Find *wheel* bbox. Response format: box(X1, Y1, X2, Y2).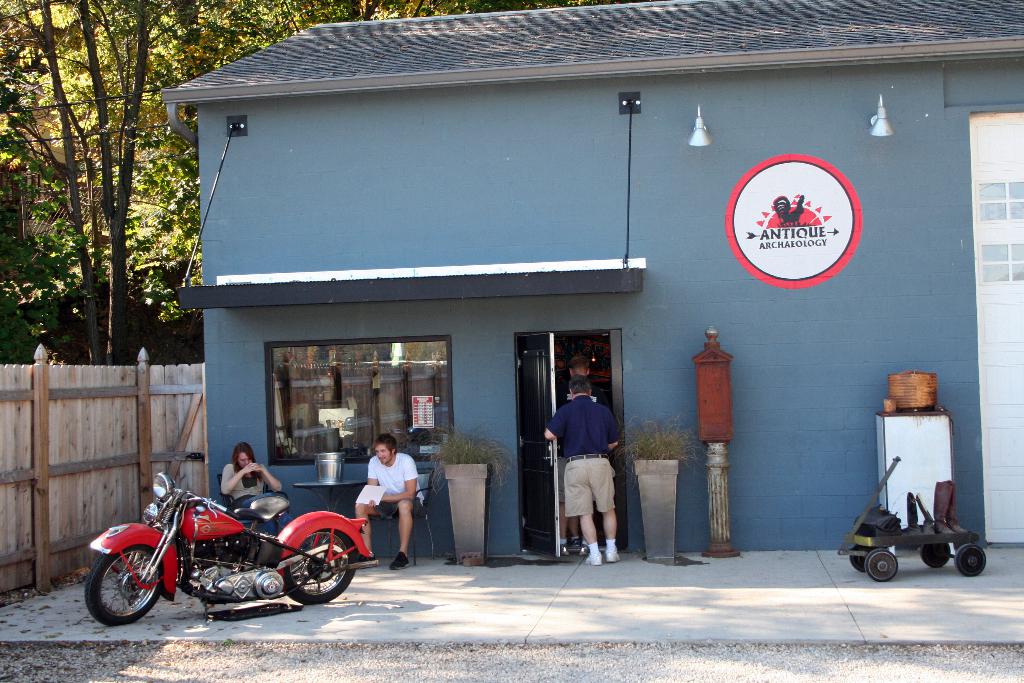
box(862, 547, 900, 583).
